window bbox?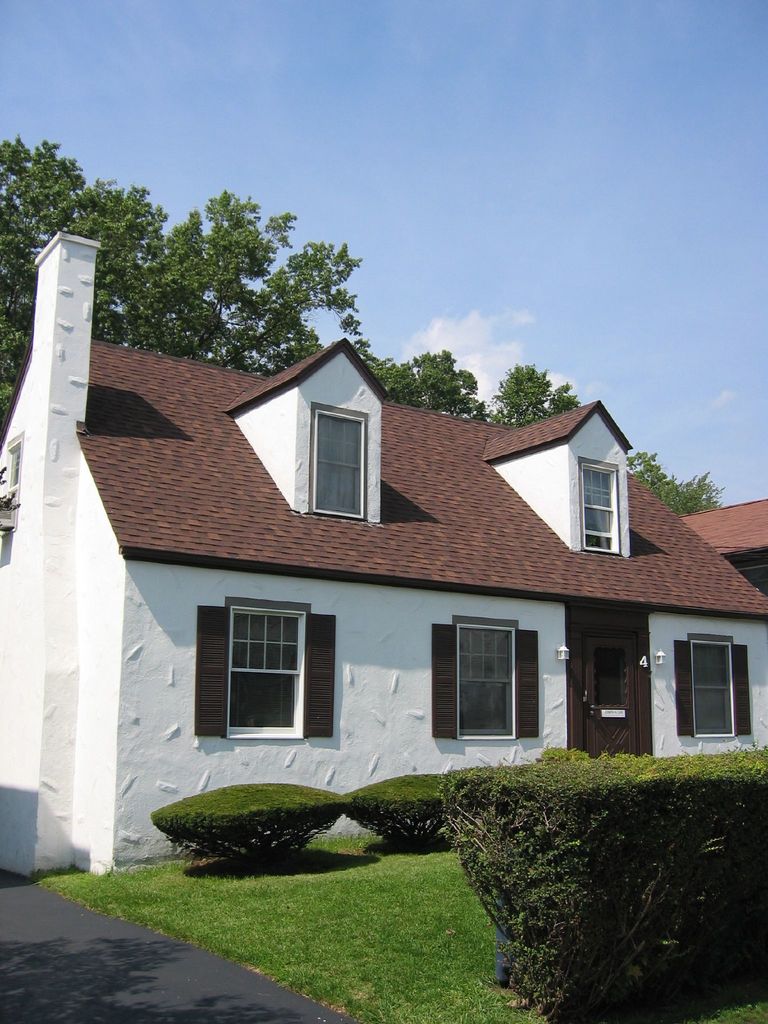
detection(427, 623, 541, 737)
